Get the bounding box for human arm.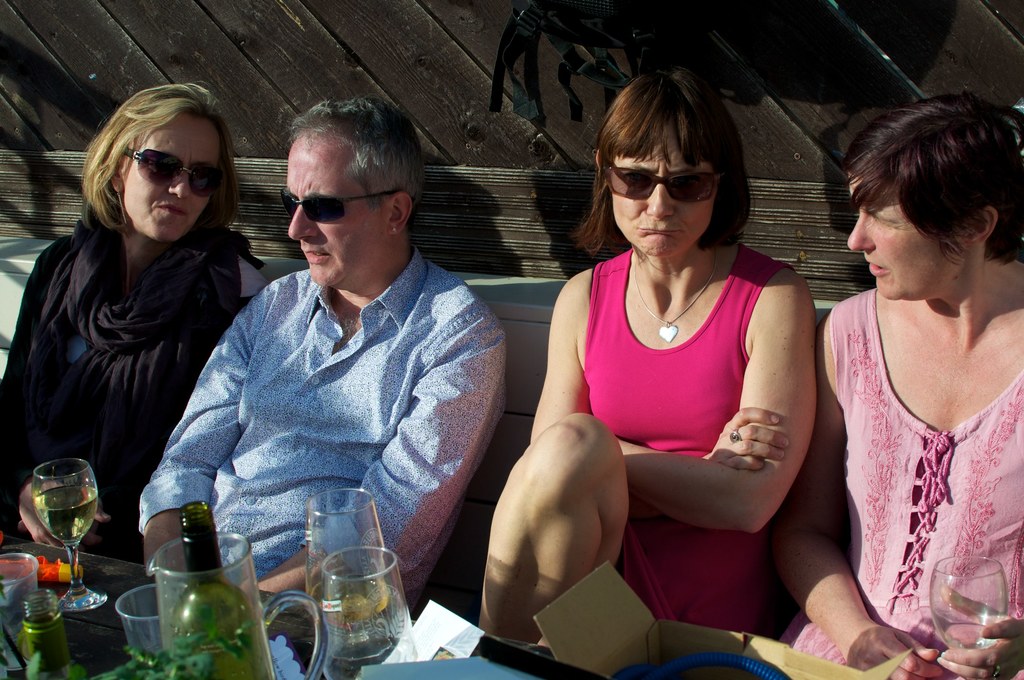
x1=769, y1=303, x2=936, y2=679.
